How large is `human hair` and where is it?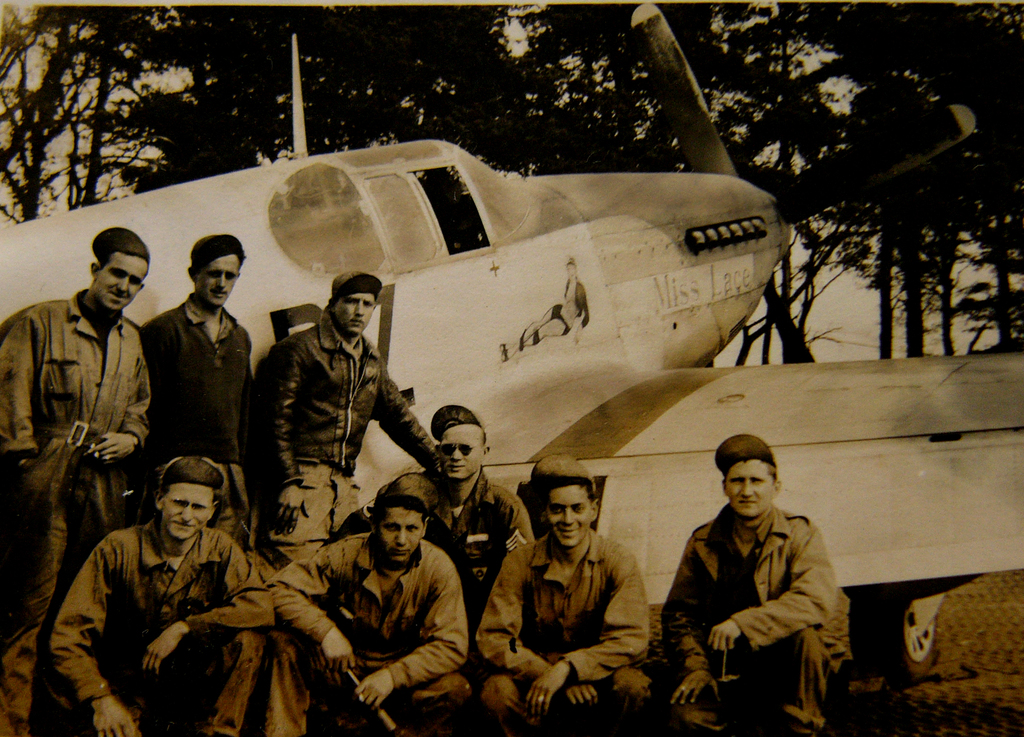
Bounding box: <bbox>161, 457, 226, 516</bbox>.
